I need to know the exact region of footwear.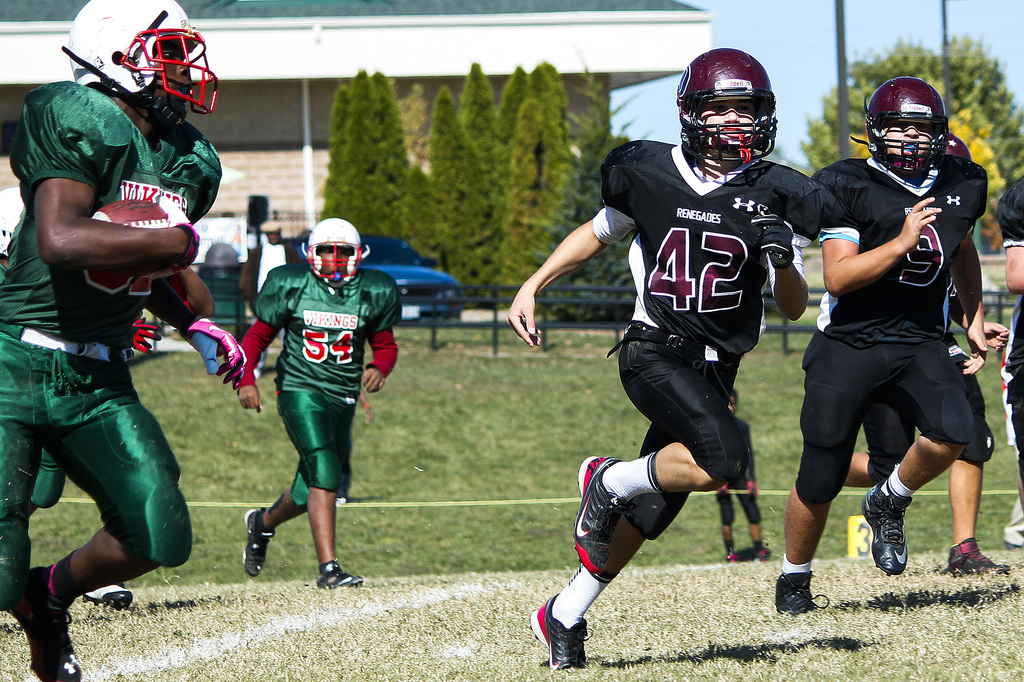
Region: bbox=(860, 480, 912, 576).
